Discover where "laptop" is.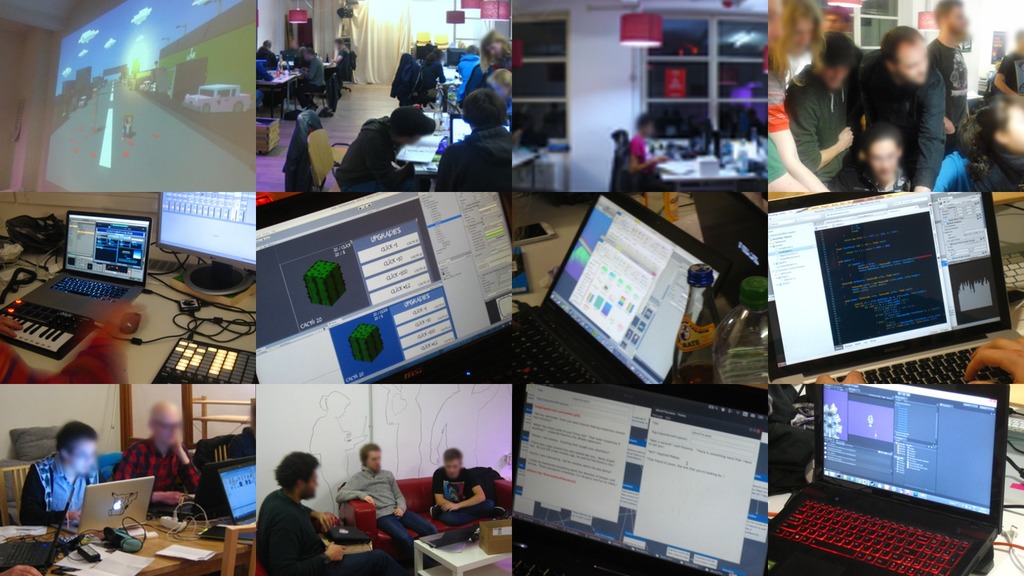
Discovered at [left=63, top=470, right=157, bottom=531].
